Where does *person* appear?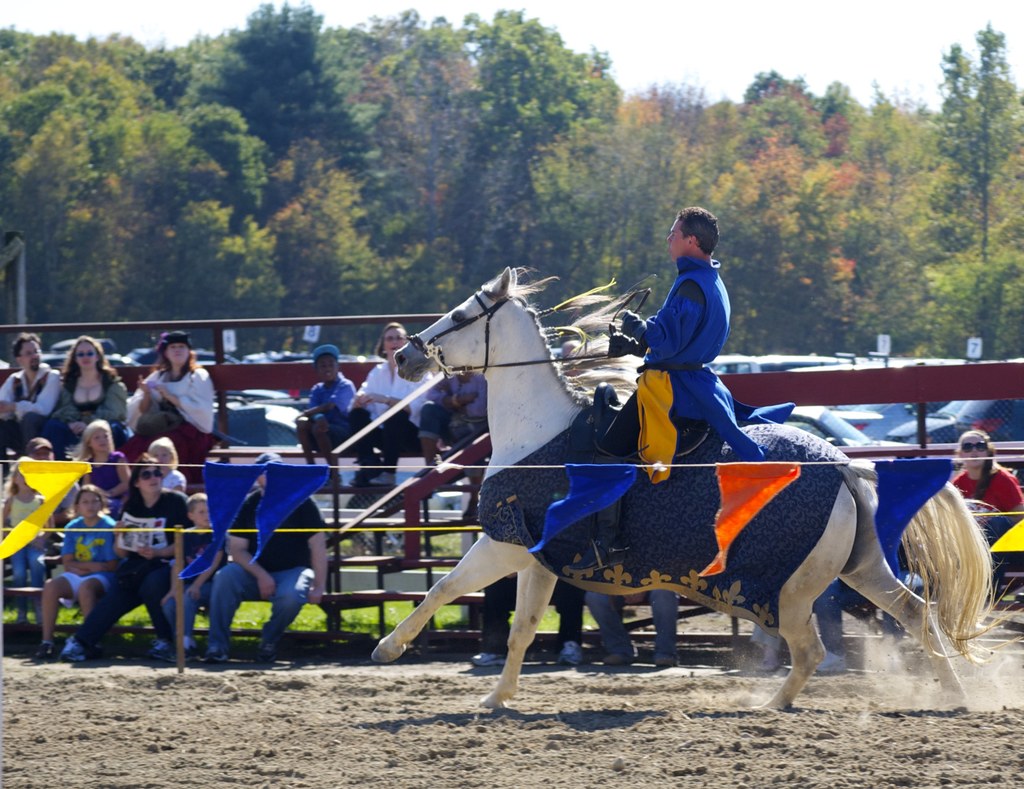
Appears at bbox(536, 207, 760, 578).
